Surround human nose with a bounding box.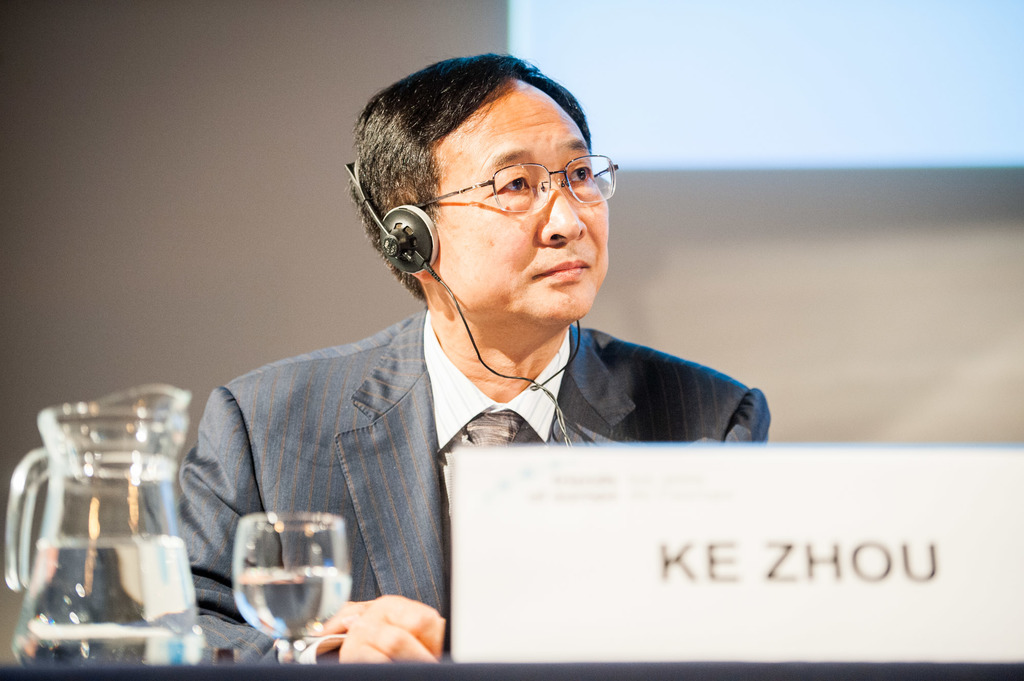
<region>535, 178, 590, 242</region>.
